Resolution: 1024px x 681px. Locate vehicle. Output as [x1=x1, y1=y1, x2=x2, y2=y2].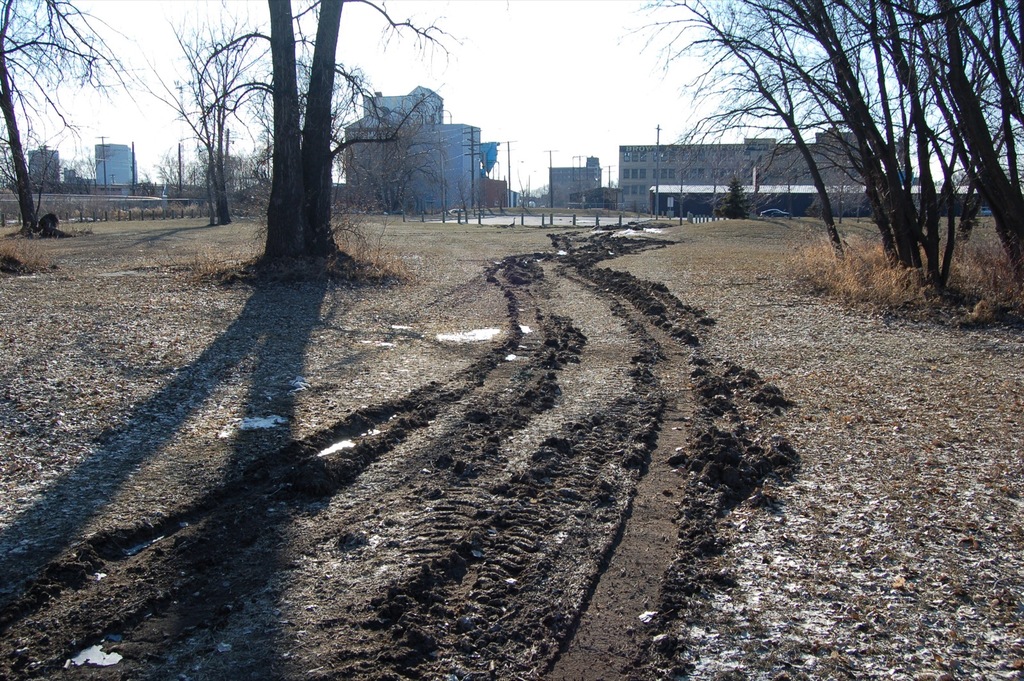
[x1=761, y1=205, x2=790, y2=214].
